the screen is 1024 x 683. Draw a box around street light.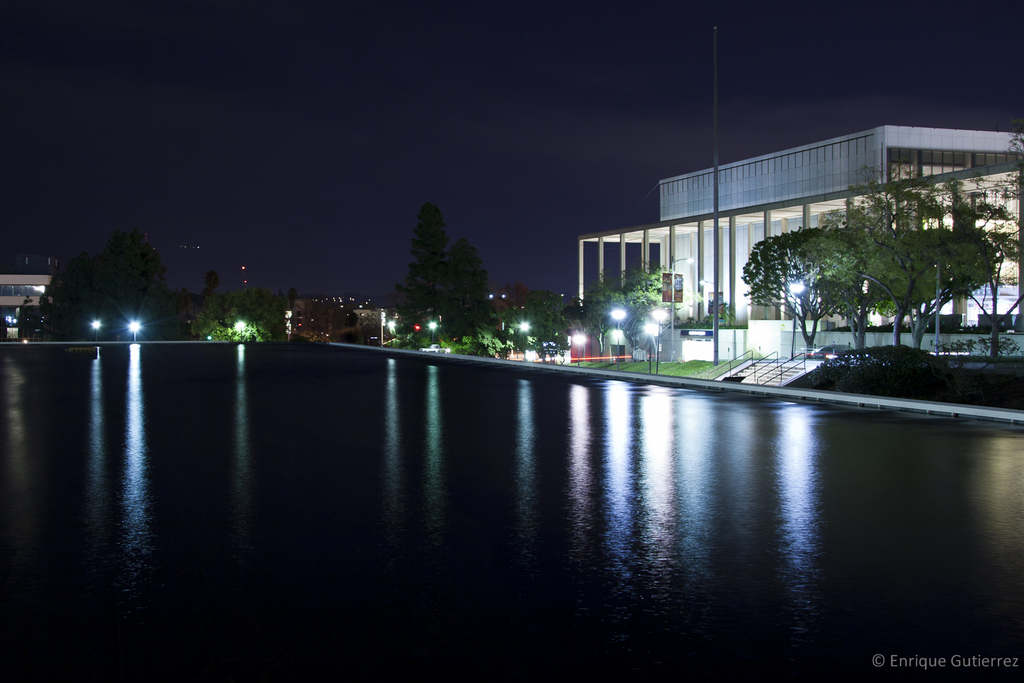
[x1=127, y1=319, x2=139, y2=341].
